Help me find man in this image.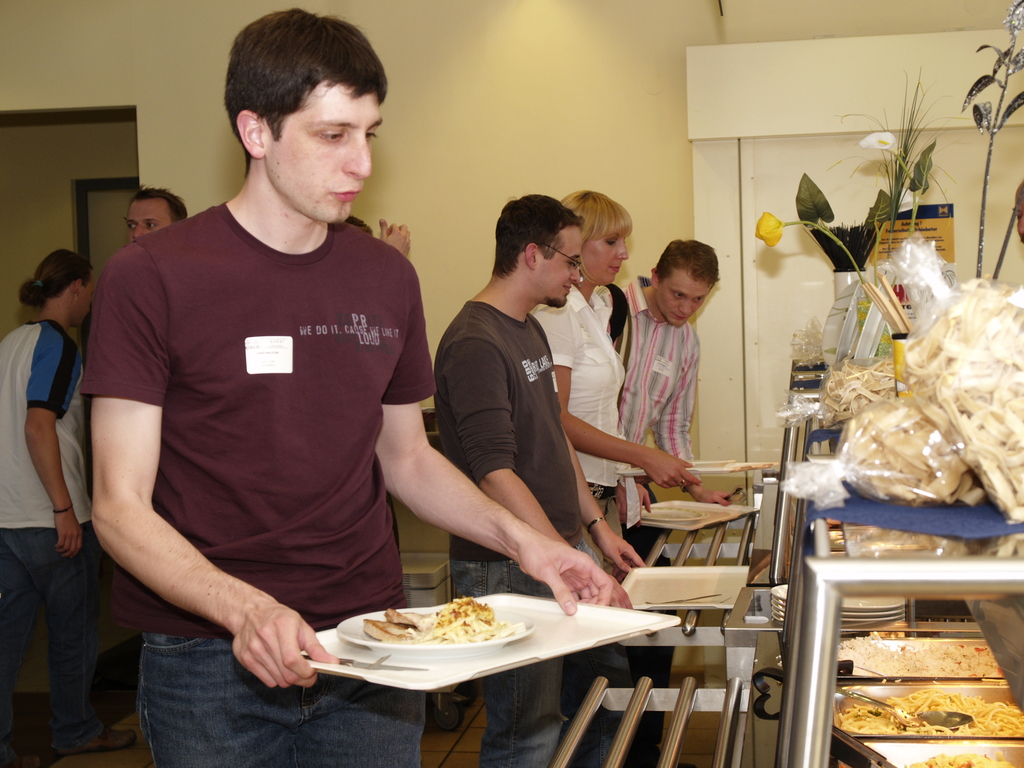
Found it: Rect(430, 187, 648, 767).
